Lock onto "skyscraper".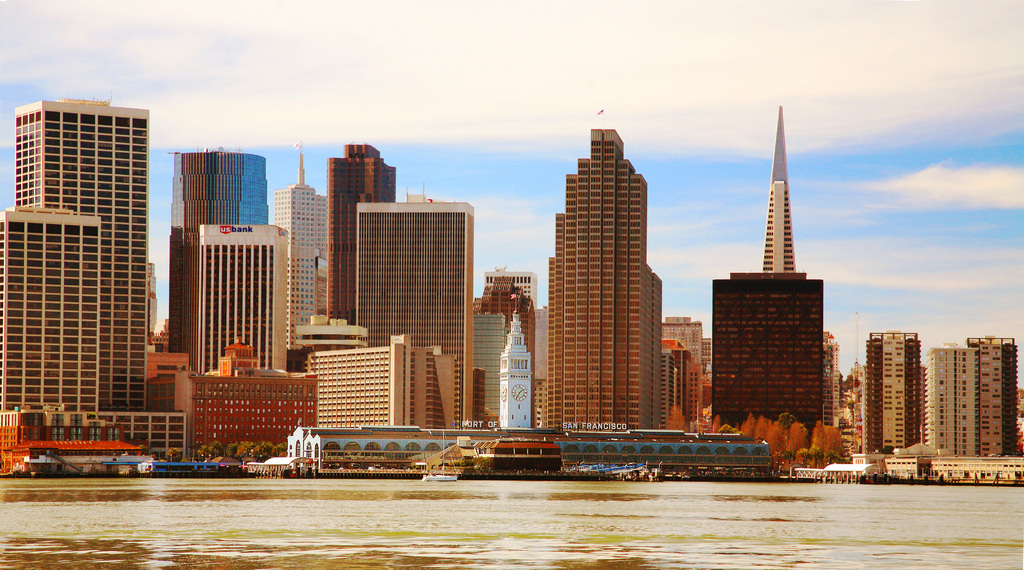
Locked: detection(548, 125, 667, 436).
